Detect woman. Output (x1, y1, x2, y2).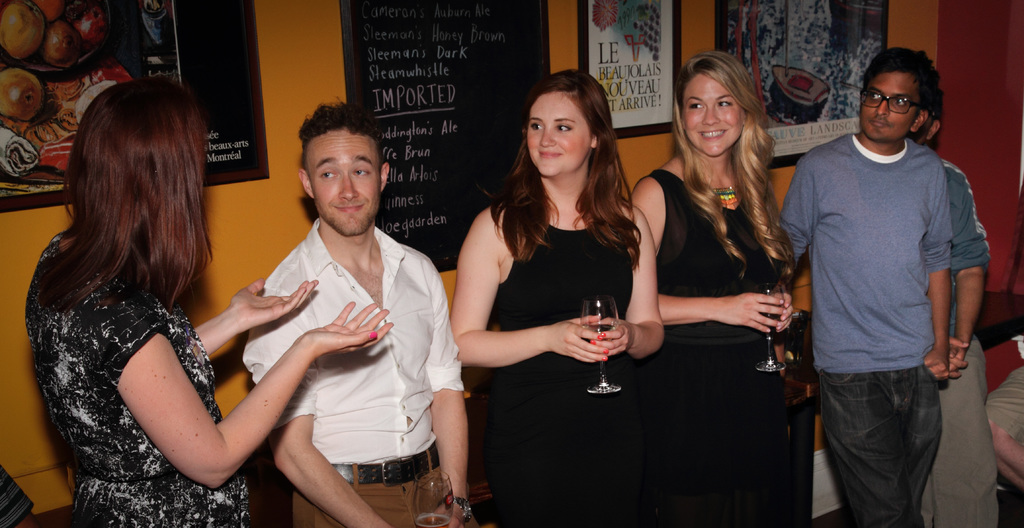
(615, 47, 797, 521).
